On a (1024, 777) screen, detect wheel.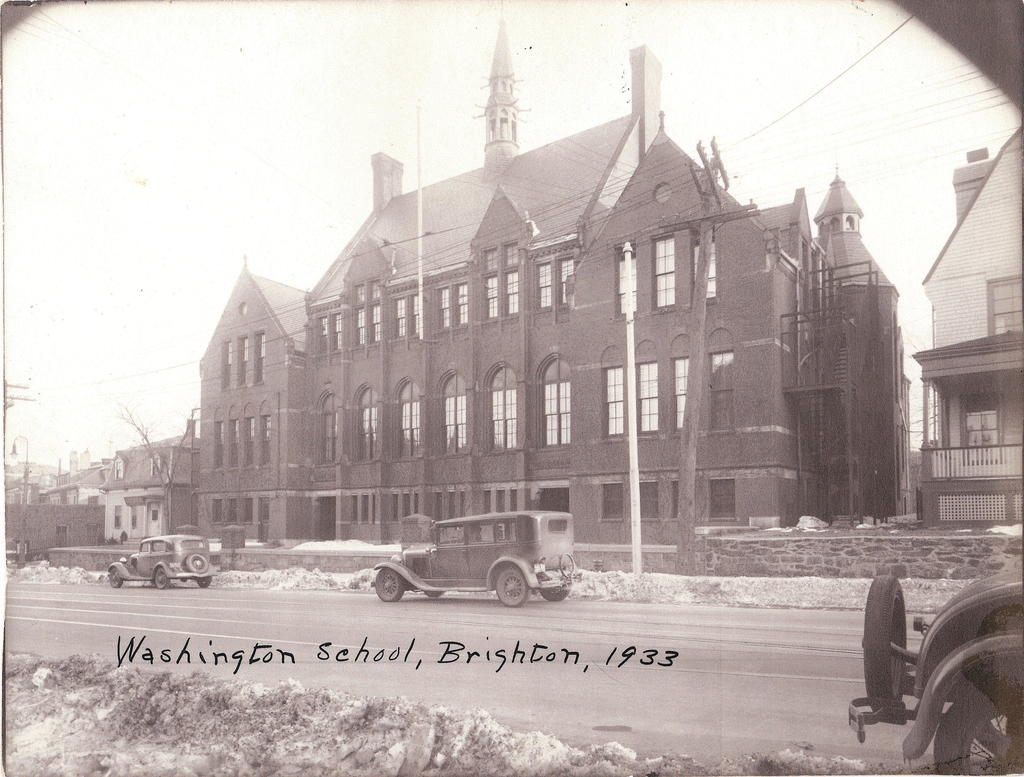
494,568,533,605.
